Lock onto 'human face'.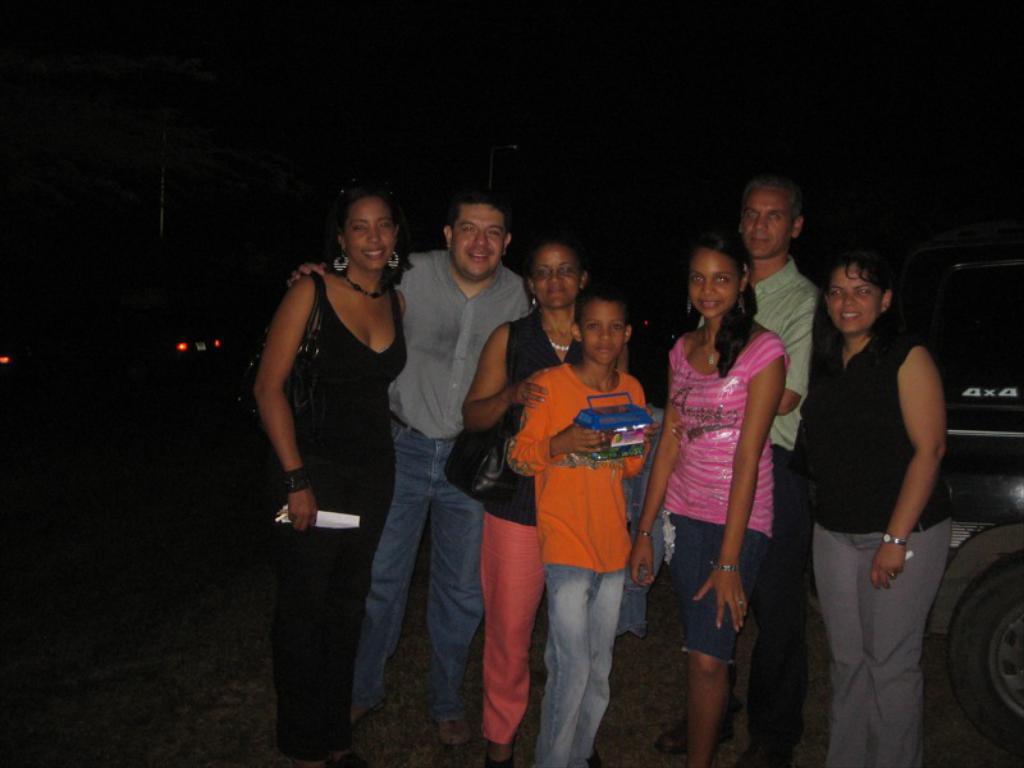
Locked: crop(689, 252, 740, 315).
